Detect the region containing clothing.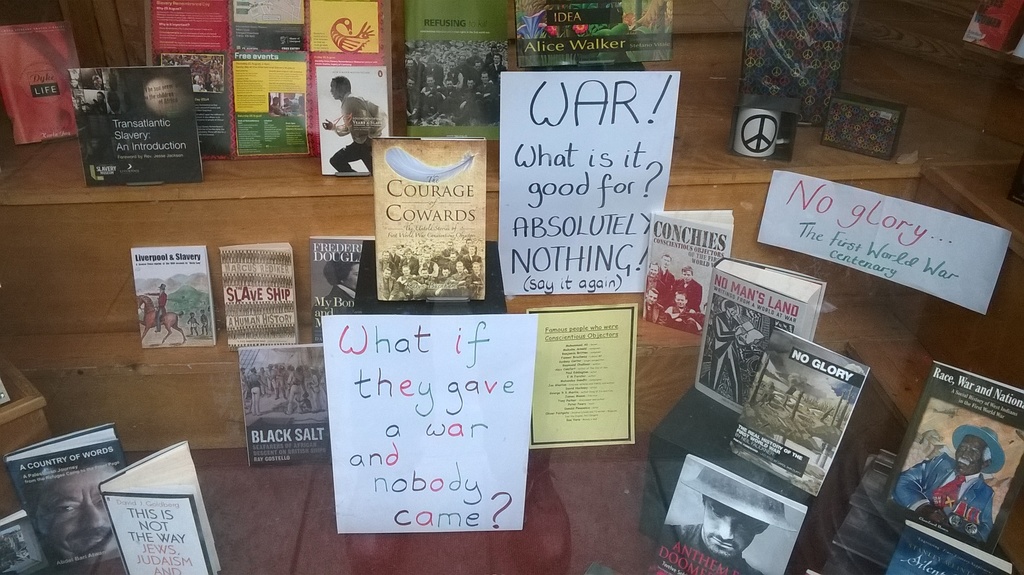
(x1=891, y1=446, x2=996, y2=550).
